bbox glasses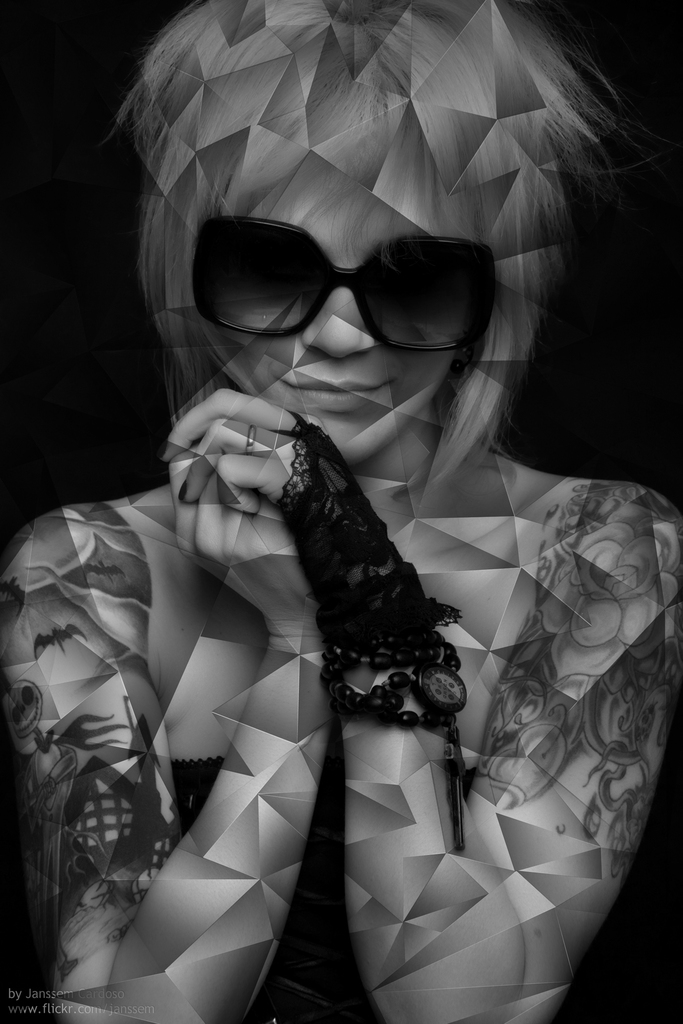
[238,228,532,350]
